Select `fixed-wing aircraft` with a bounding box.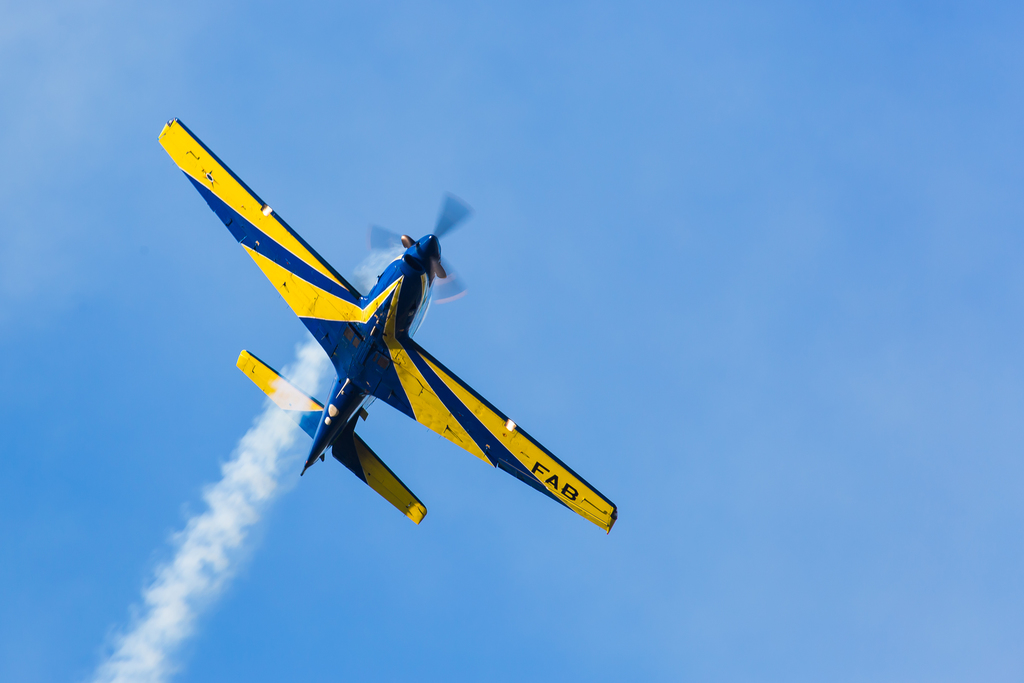
l=136, t=108, r=631, b=522.
